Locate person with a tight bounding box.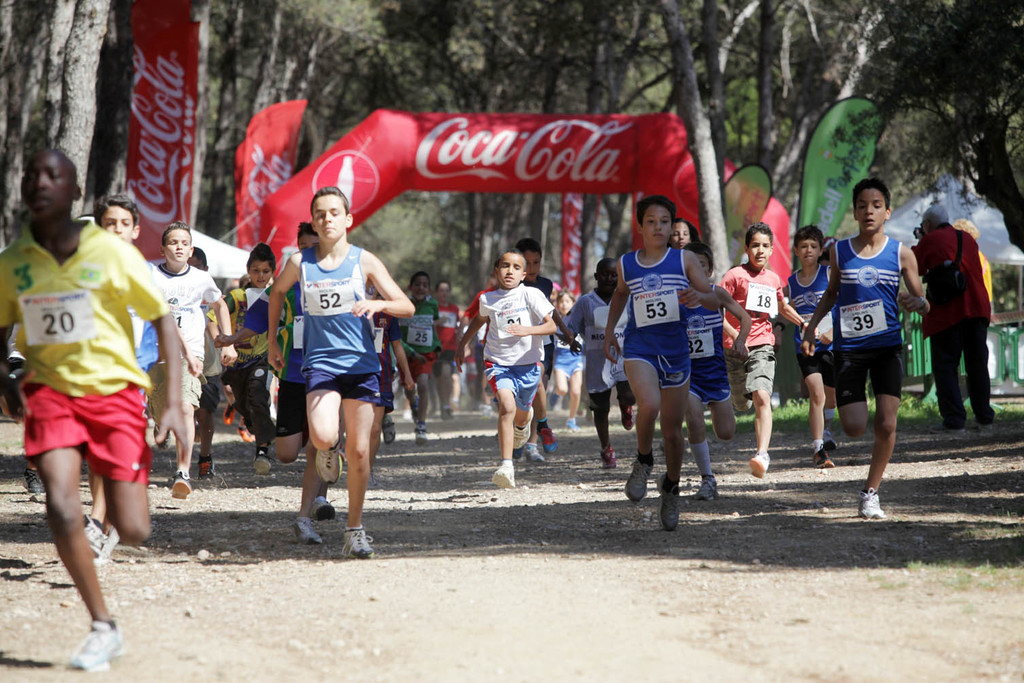
bbox=[209, 236, 283, 475].
